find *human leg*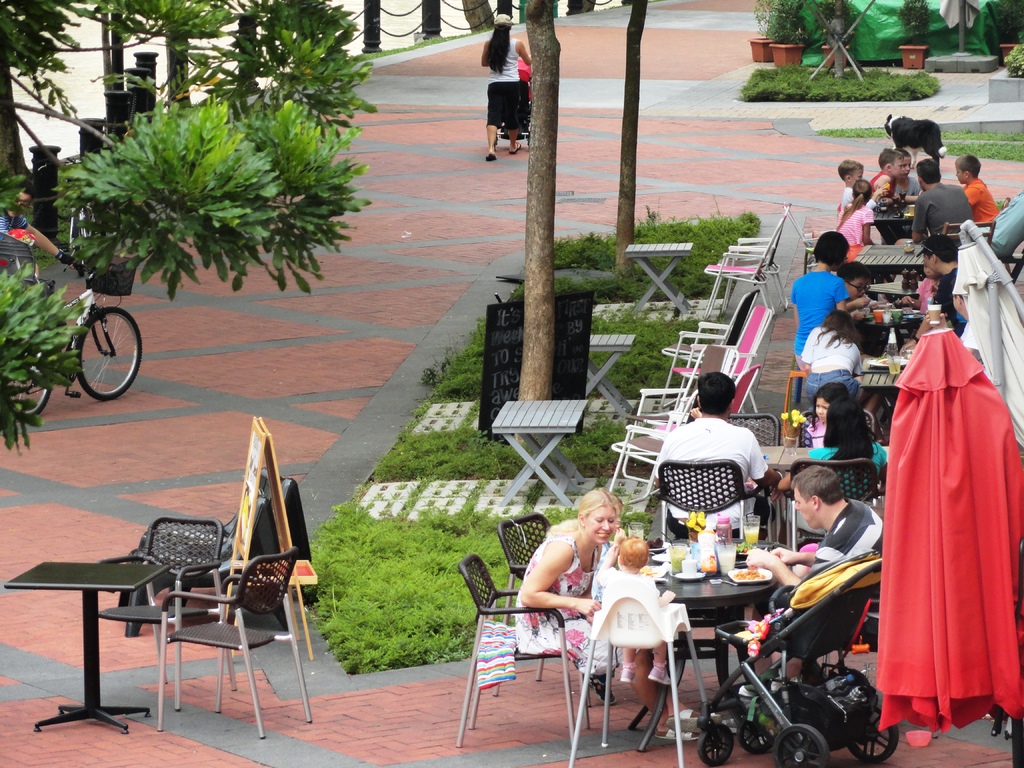
select_region(616, 637, 636, 682)
